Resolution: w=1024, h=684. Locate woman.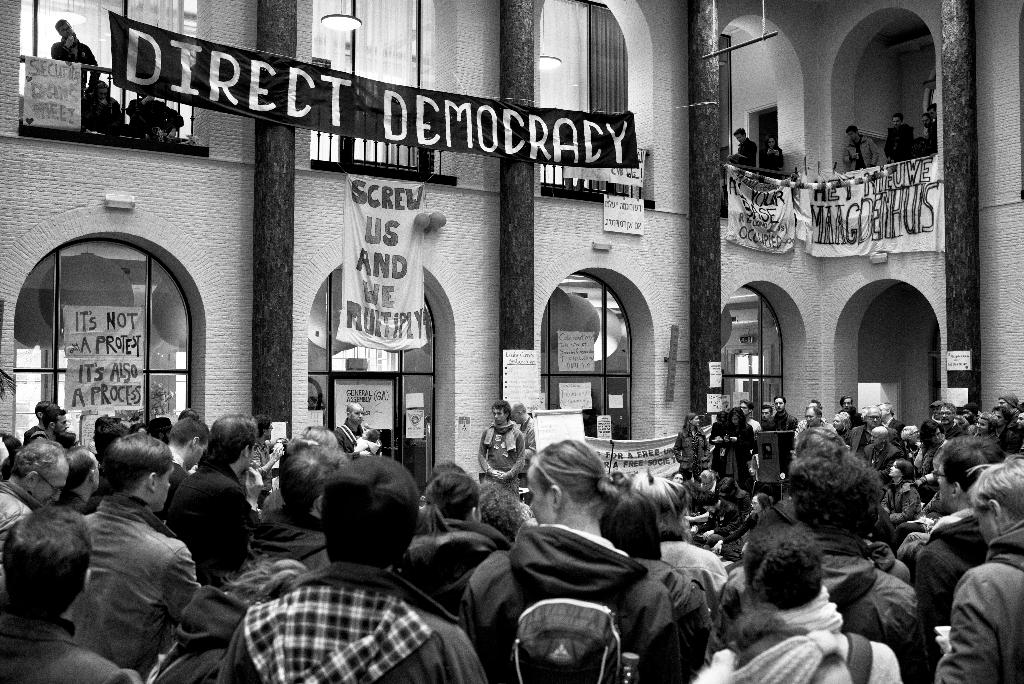
[left=462, top=438, right=673, bottom=683].
